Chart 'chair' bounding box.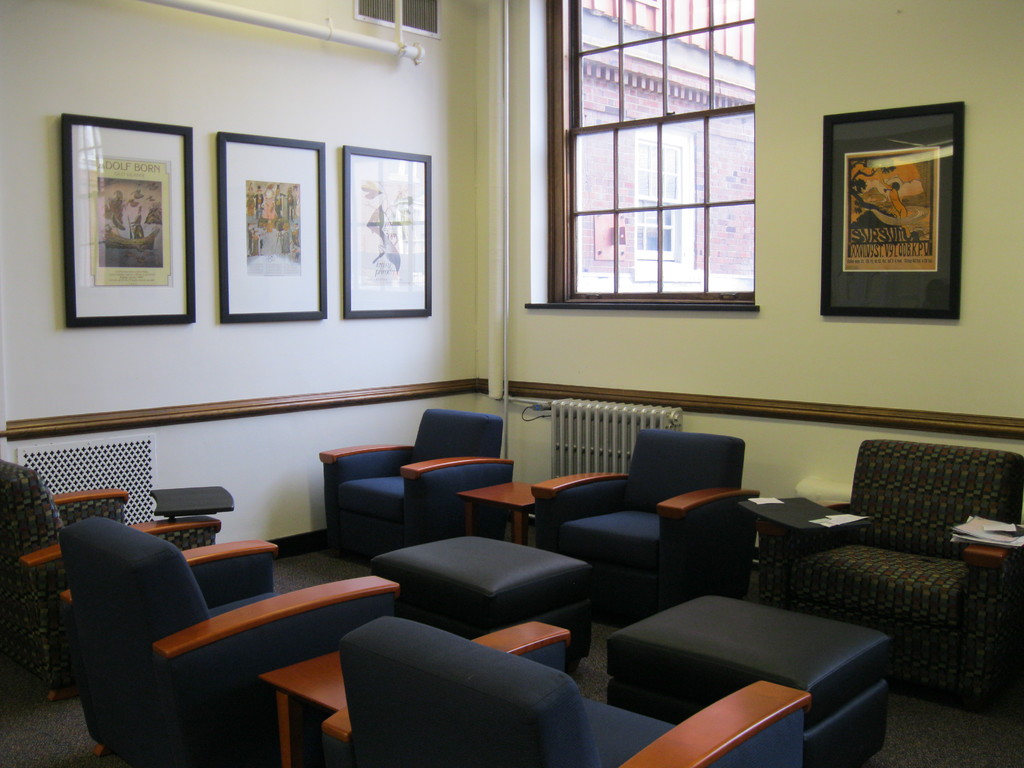
Charted: [0, 454, 225, 701].
